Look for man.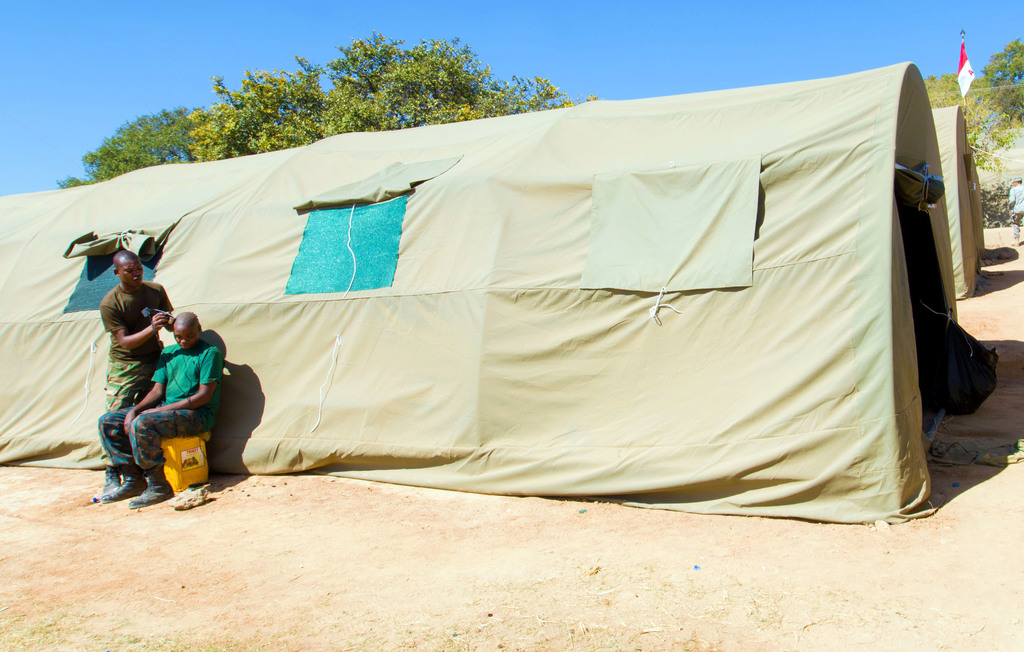
Found: box(97, 250, 186, 474).
